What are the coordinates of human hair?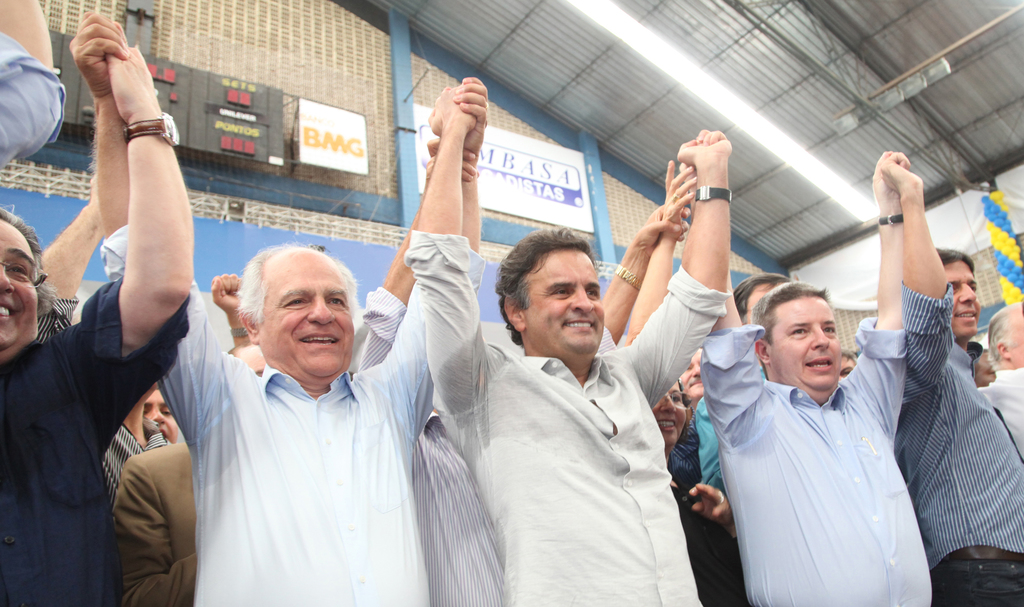
<box>986,300,1023,371</box>.
